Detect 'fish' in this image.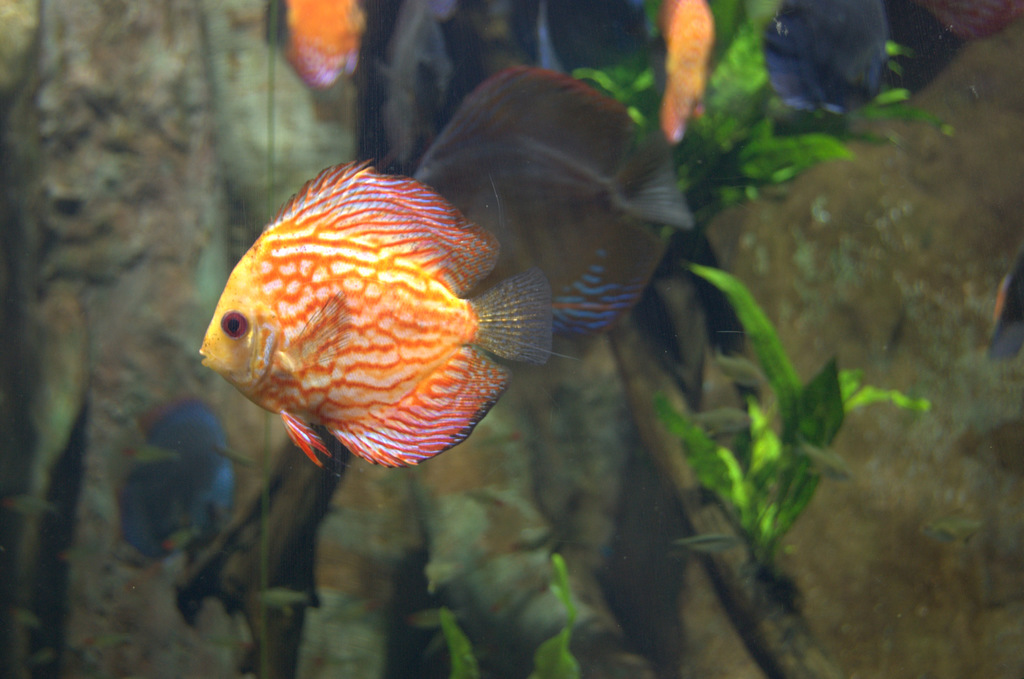
Detection: {"left": 285, "top": 0, "right": 368, "bottom": 93}.
